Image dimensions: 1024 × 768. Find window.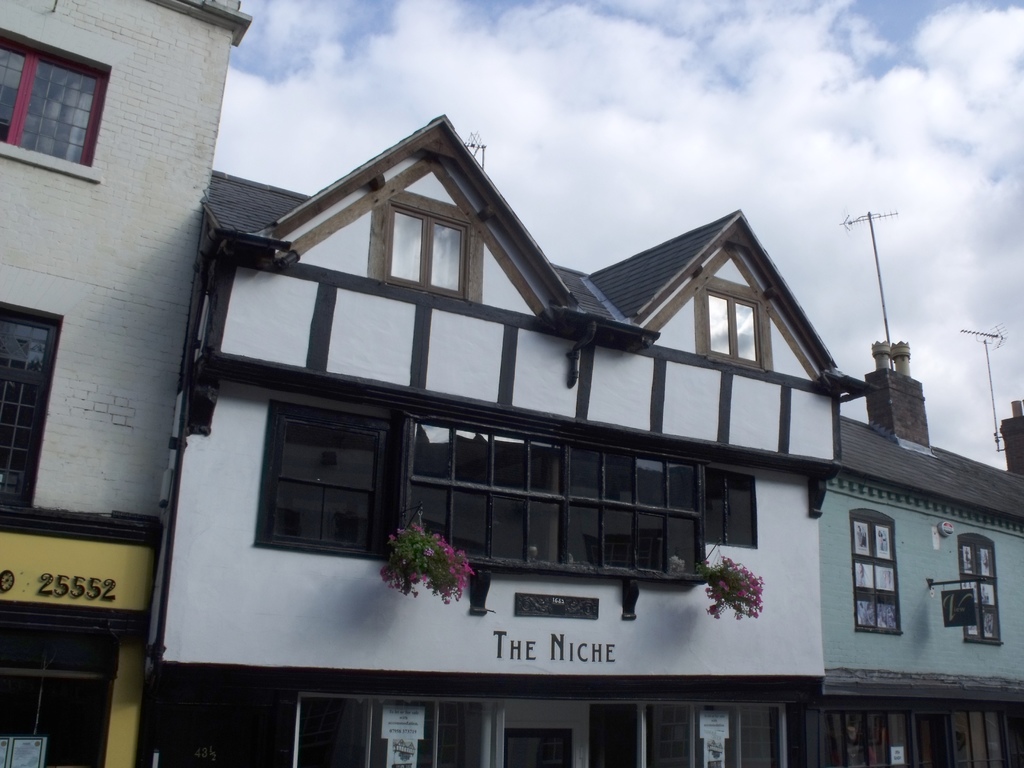
pyautogui.locateOnScreen(709, 471, 756, 546).
